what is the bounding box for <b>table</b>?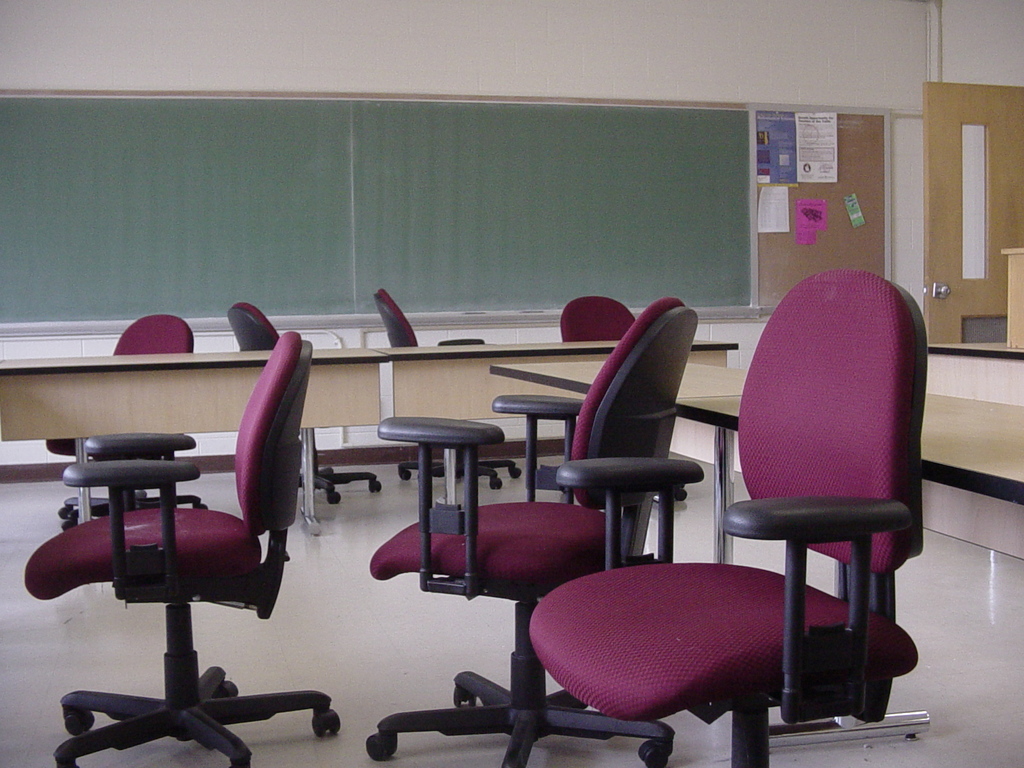
<region>483, 366, 1023, 574</region>.
